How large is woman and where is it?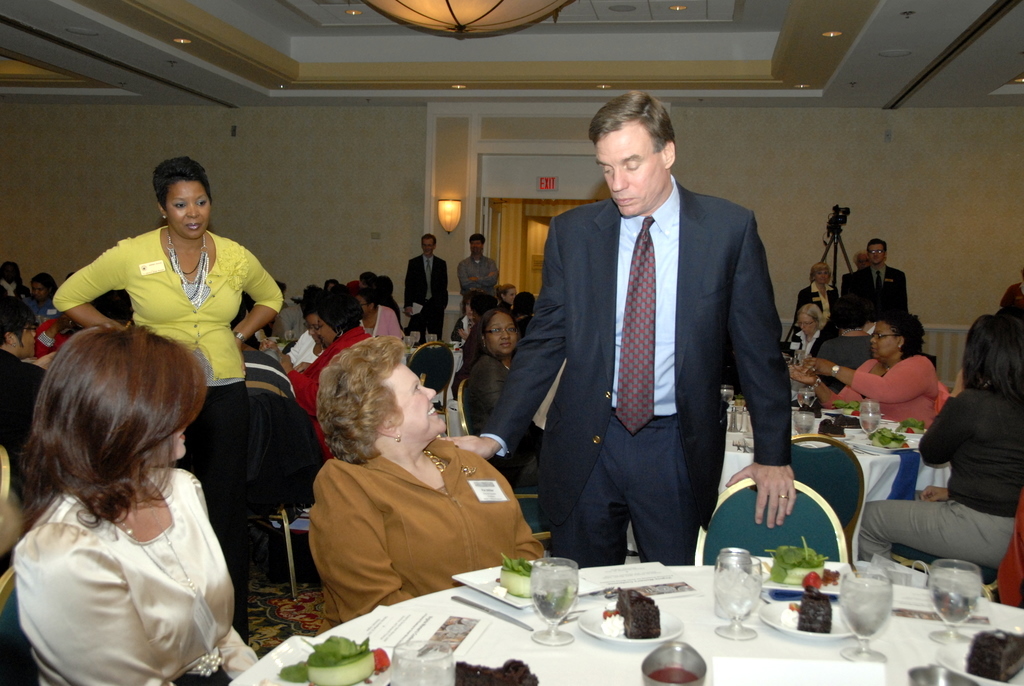
Bounding box: <region>496, 282, 518, 312</region>.
